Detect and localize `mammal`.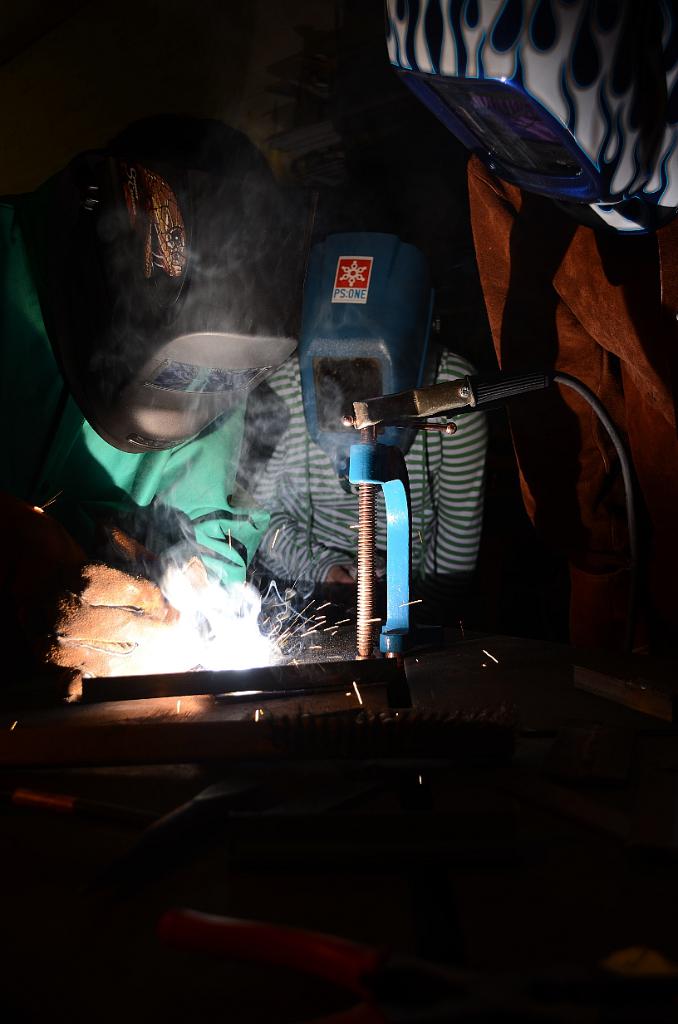
Localized at bbox=(235, 342, 489, 583).
